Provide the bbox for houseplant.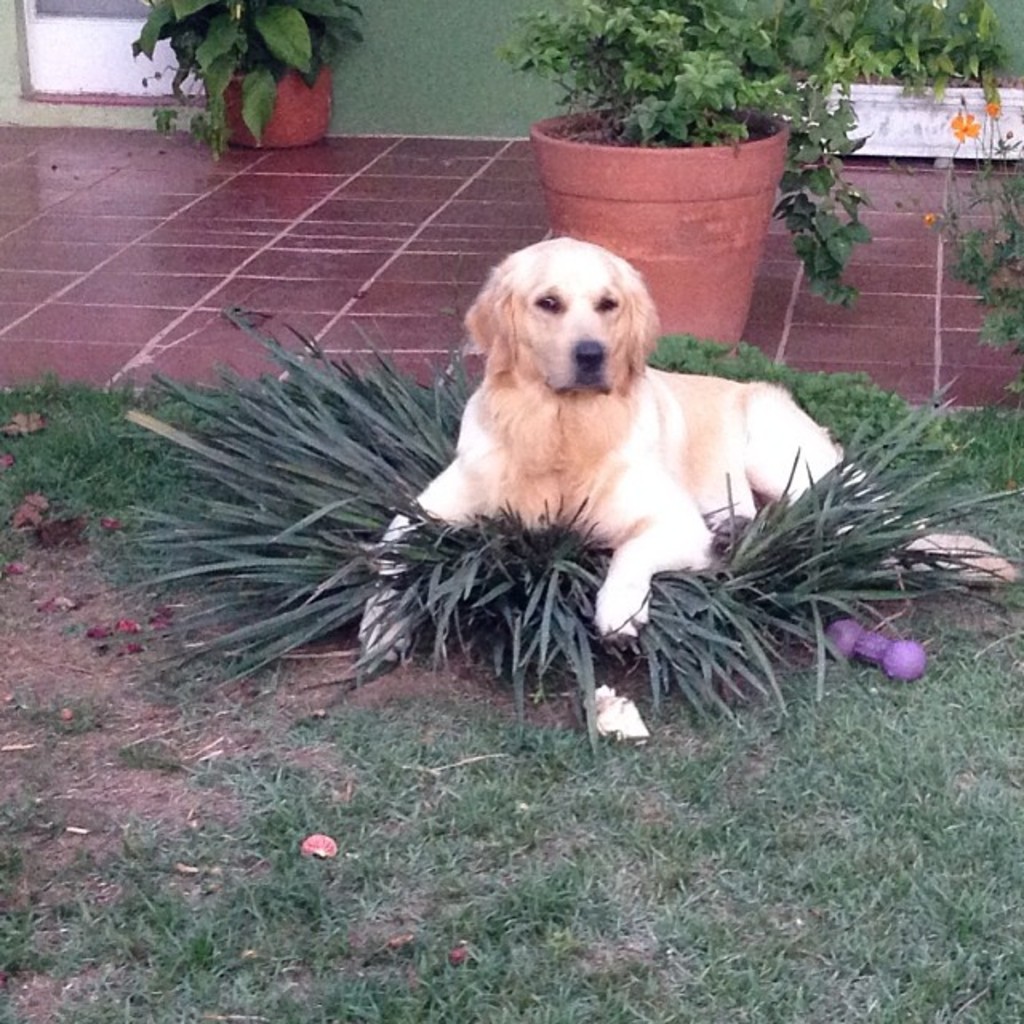
detection(122, 0, 378, 141).
